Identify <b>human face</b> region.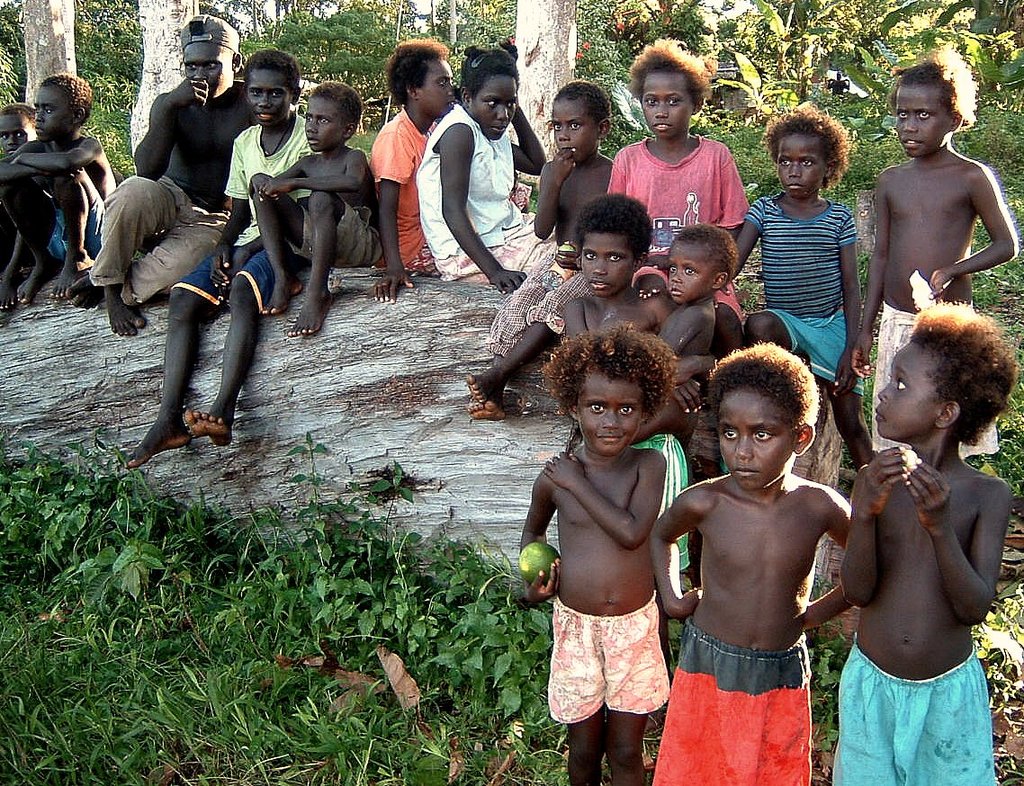
Region: box=[665, 239, 717, 305].
